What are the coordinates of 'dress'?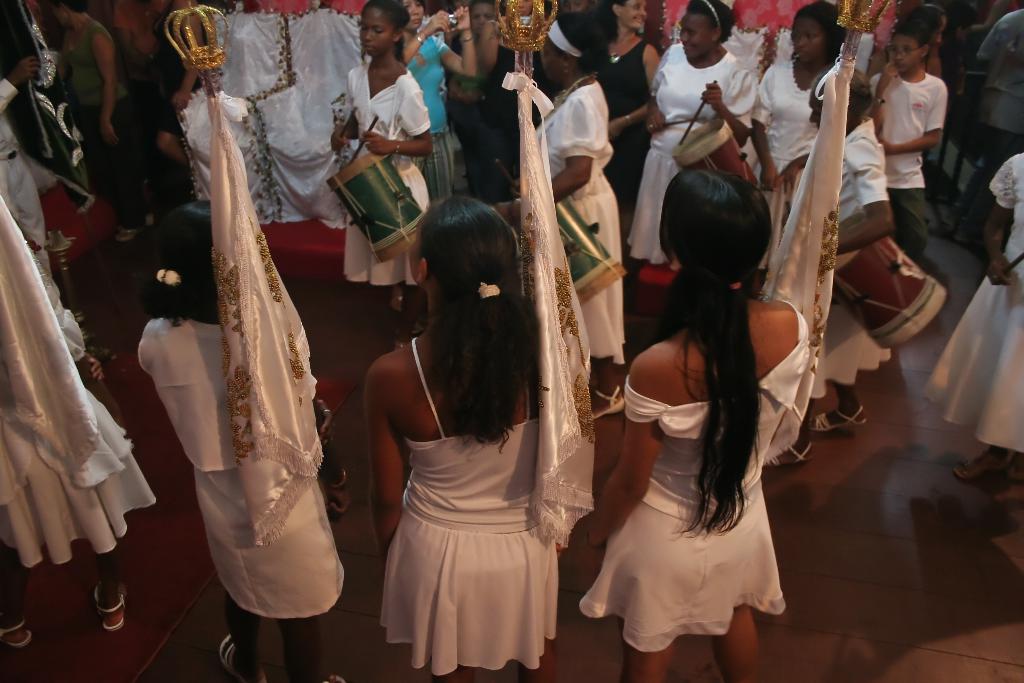
[535, 80, 624, 366].
